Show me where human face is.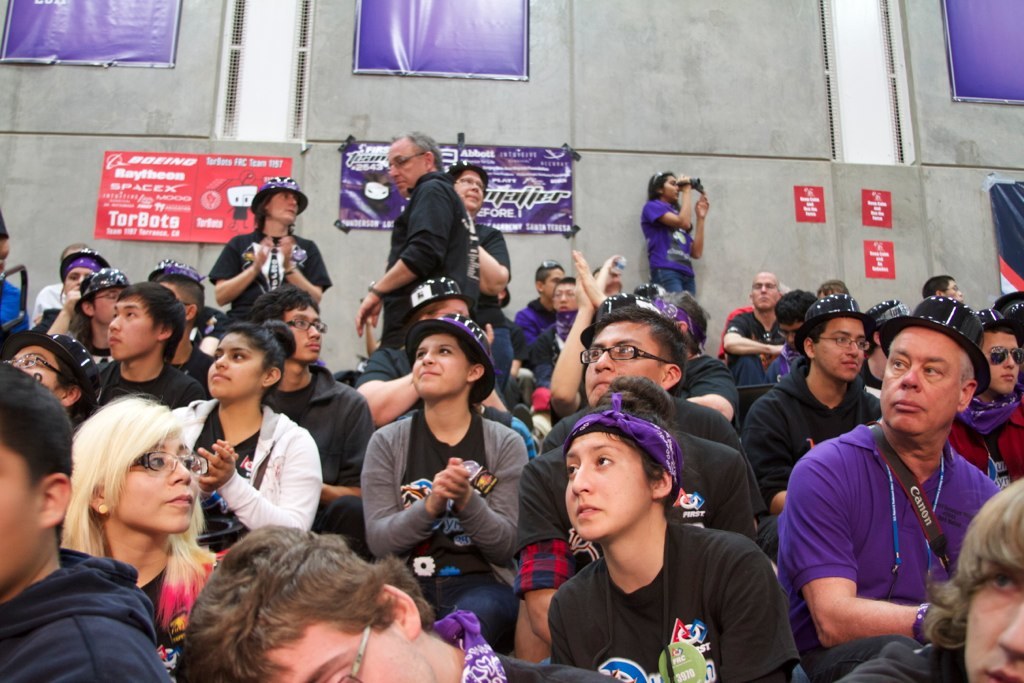
human face is at bbox(666, 176, 675, 197).
